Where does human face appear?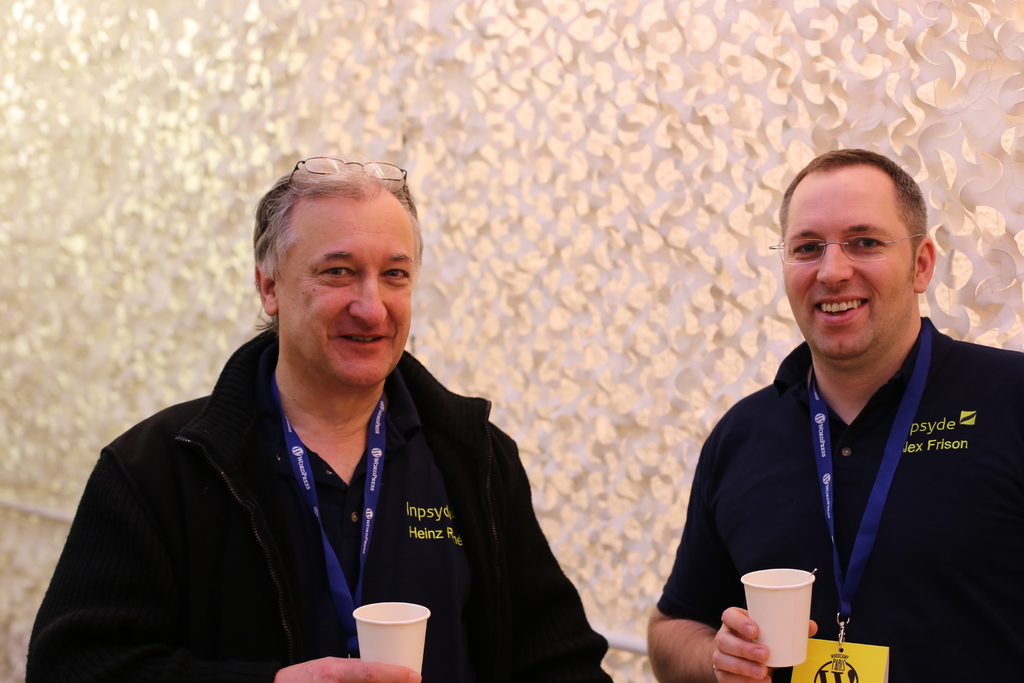
Appears at bbox(781, 165, 917, 358).
